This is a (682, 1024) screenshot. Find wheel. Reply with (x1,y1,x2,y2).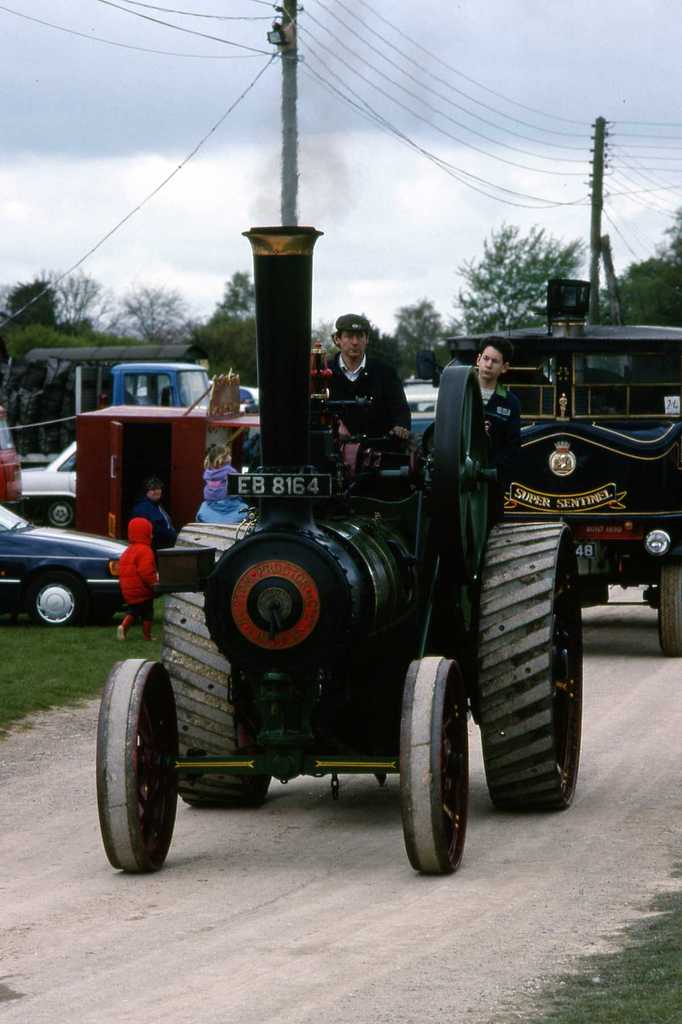
(650,564,681,653).
